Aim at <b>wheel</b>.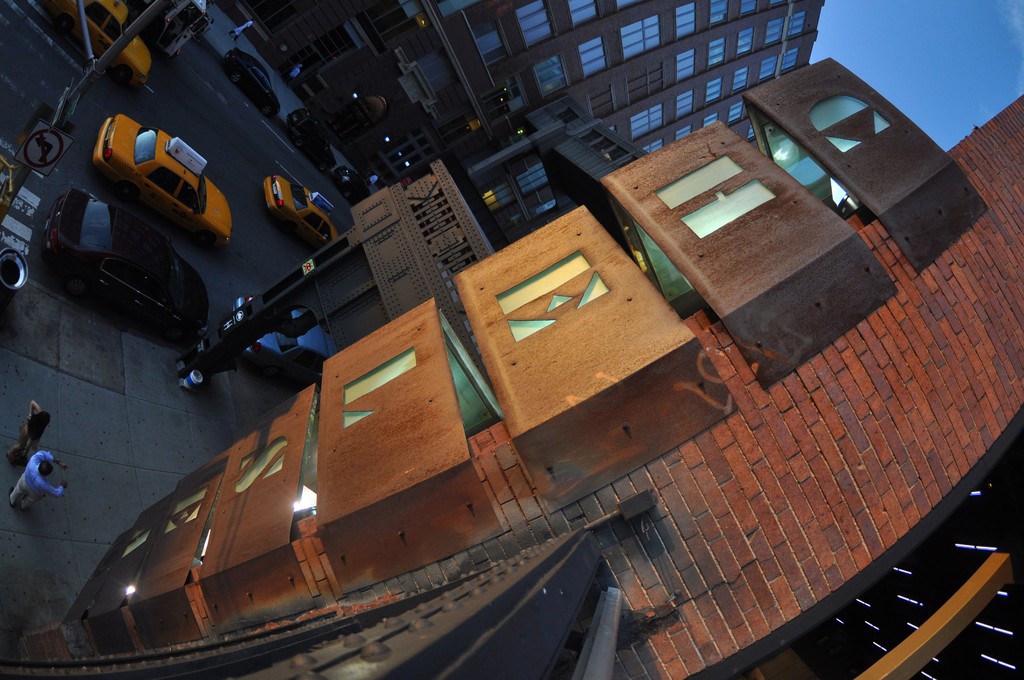
Aimed at <bbox>229, 69, 241, 83</bbox>.
